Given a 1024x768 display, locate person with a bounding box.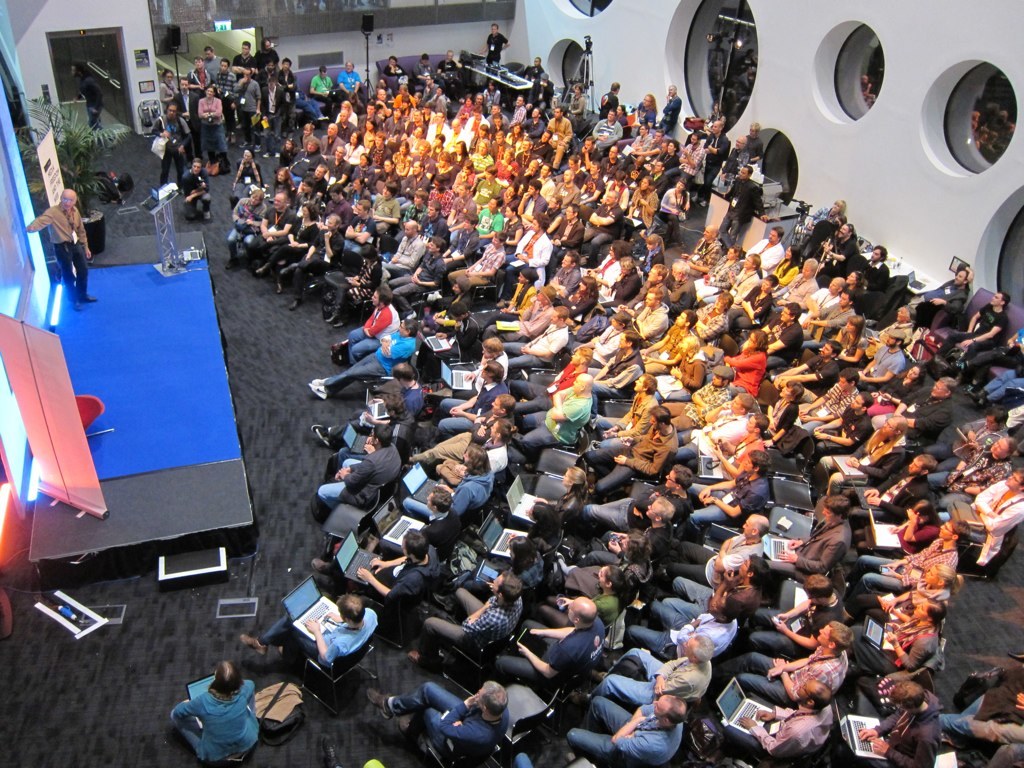
Located: <box>864,563,962,619</box>.
